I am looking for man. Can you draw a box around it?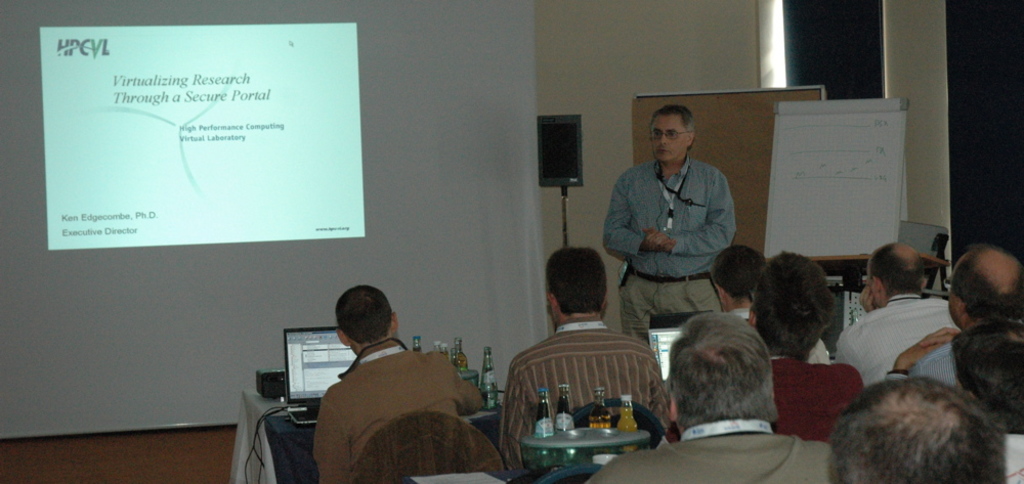
Sure, the bounding box is x1=748, y1=252, x2=866, y2=448.
